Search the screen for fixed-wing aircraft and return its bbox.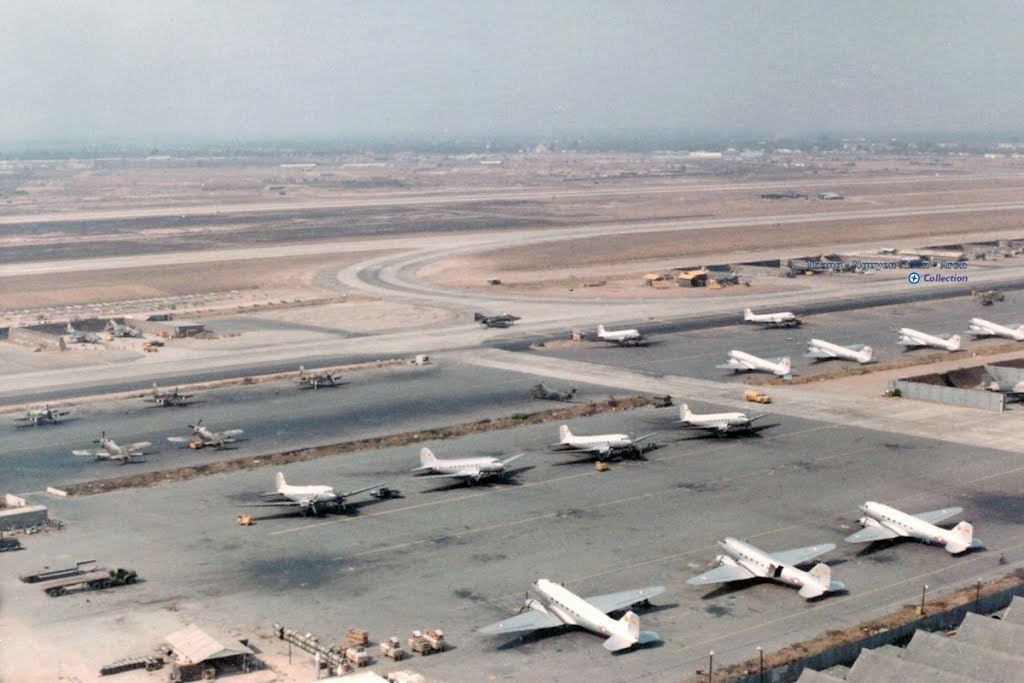
Found: l=720, t=350, r=792, b=376.
